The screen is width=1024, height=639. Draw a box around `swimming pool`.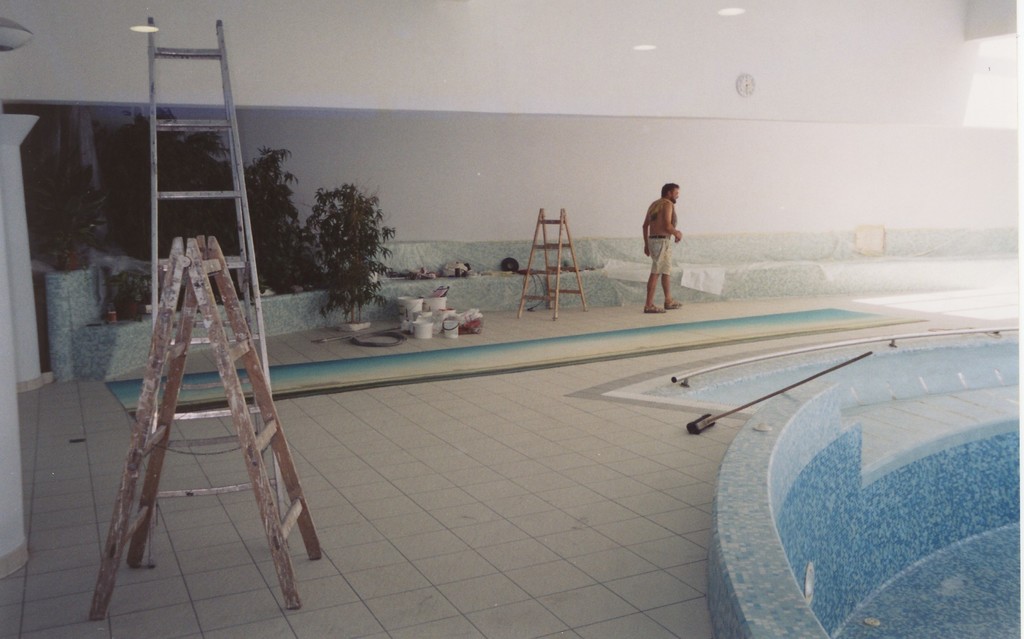
774:426:1016:638.
